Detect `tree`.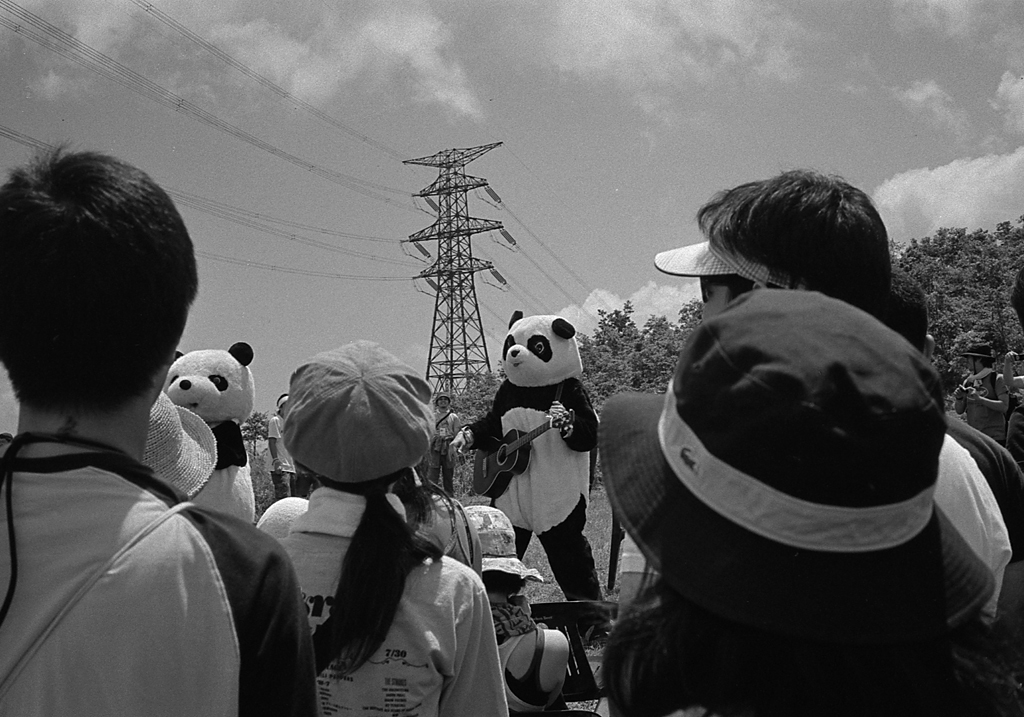
Detected at [234, 413, 270, 461].
